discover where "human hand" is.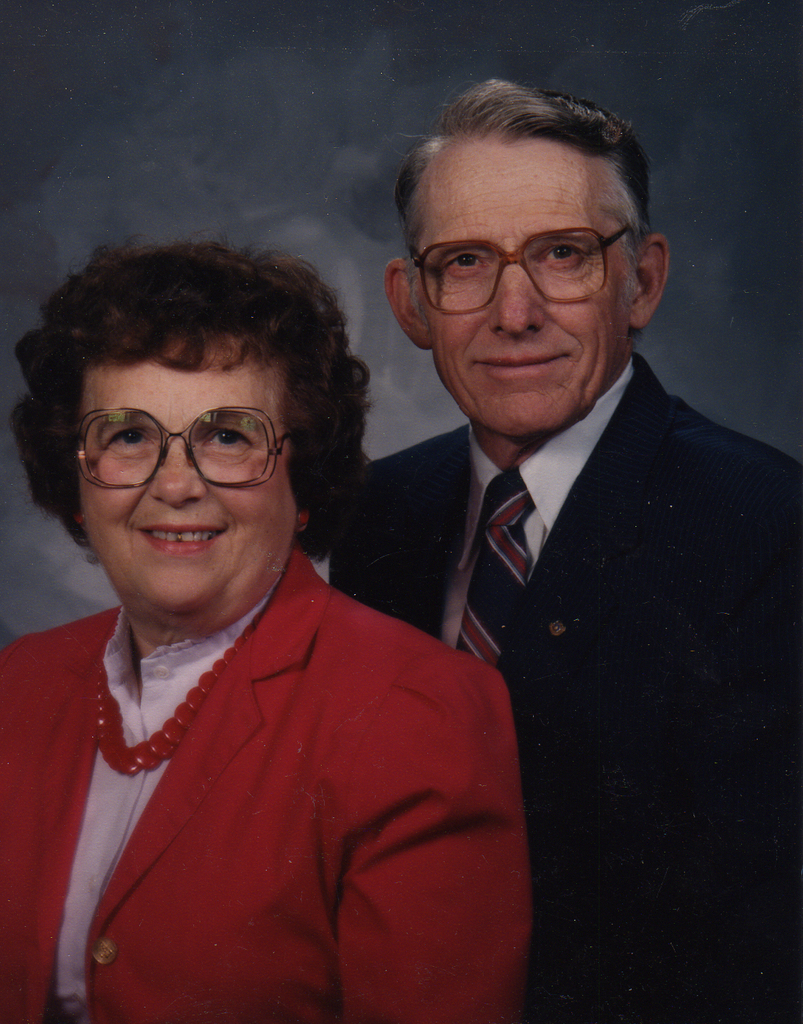
Discovered at box=[326, 644, 532, 1023].
